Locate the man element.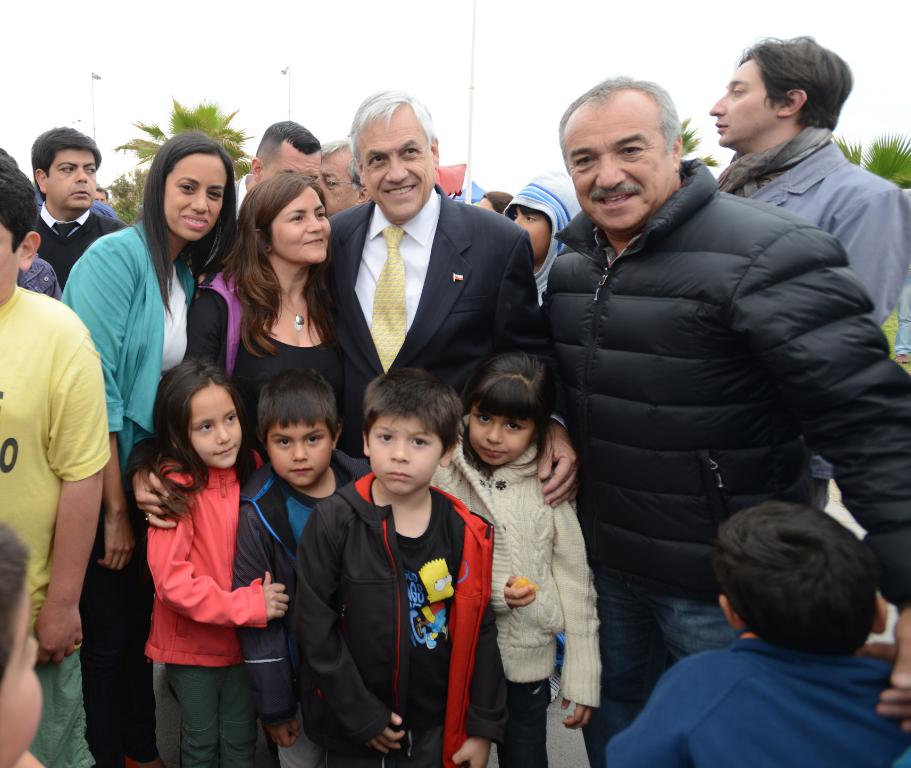
Element bbox: box(714, 32, 905, 371).
